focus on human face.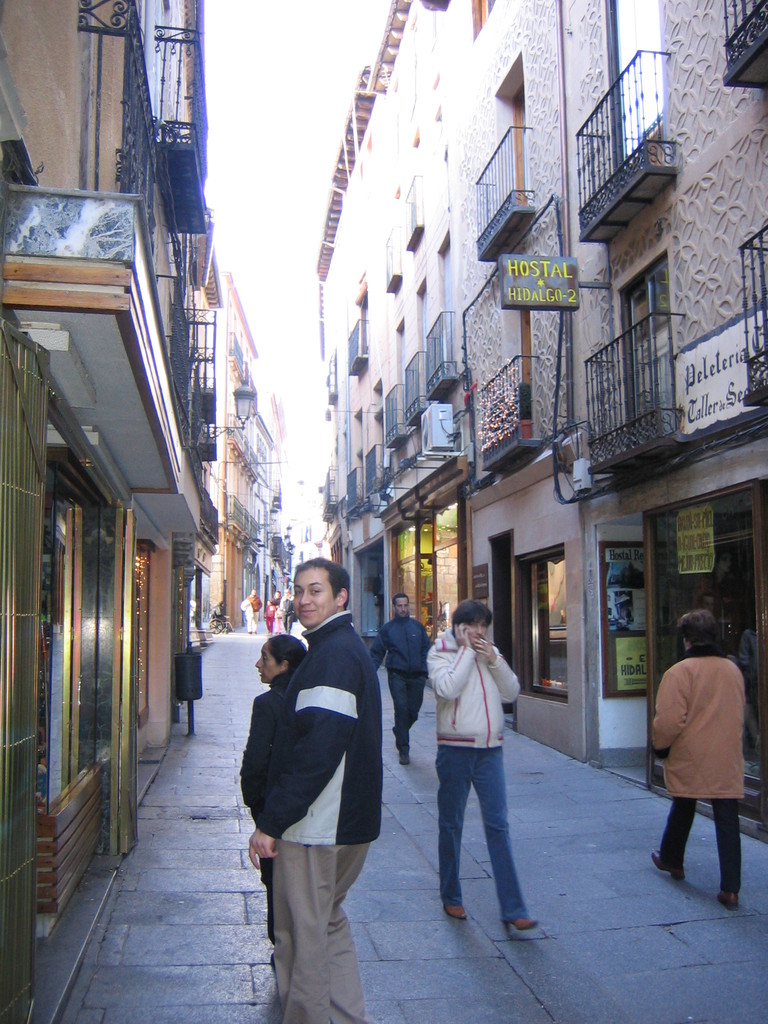
Focused at x1=390, y1=593, x2=409, y2=624.
